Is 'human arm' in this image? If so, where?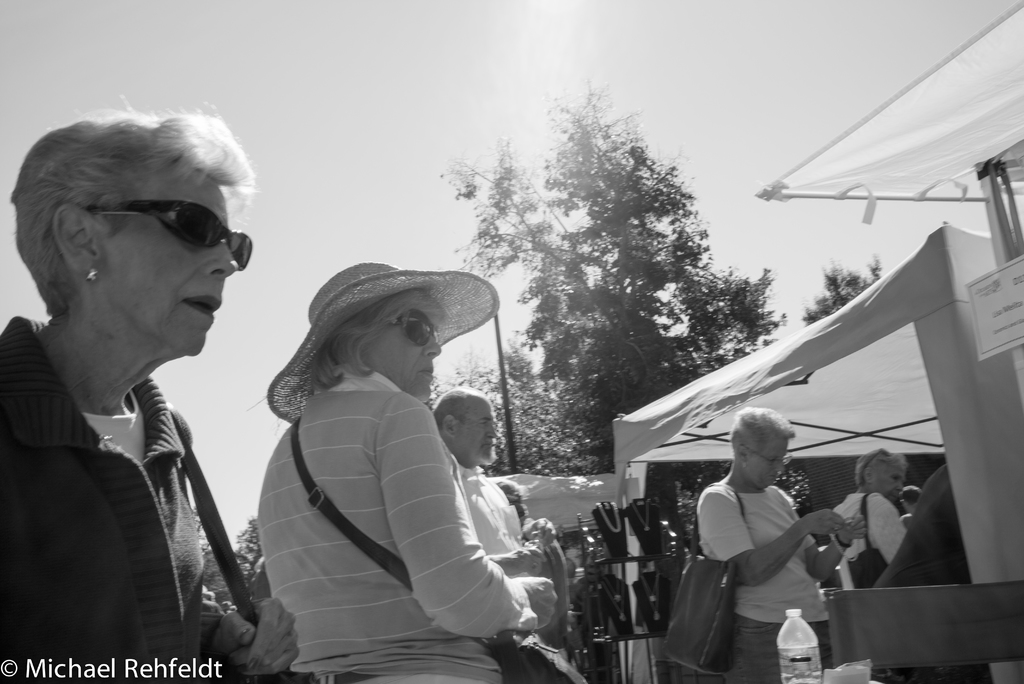
Yes, at 868,498,904,566.
